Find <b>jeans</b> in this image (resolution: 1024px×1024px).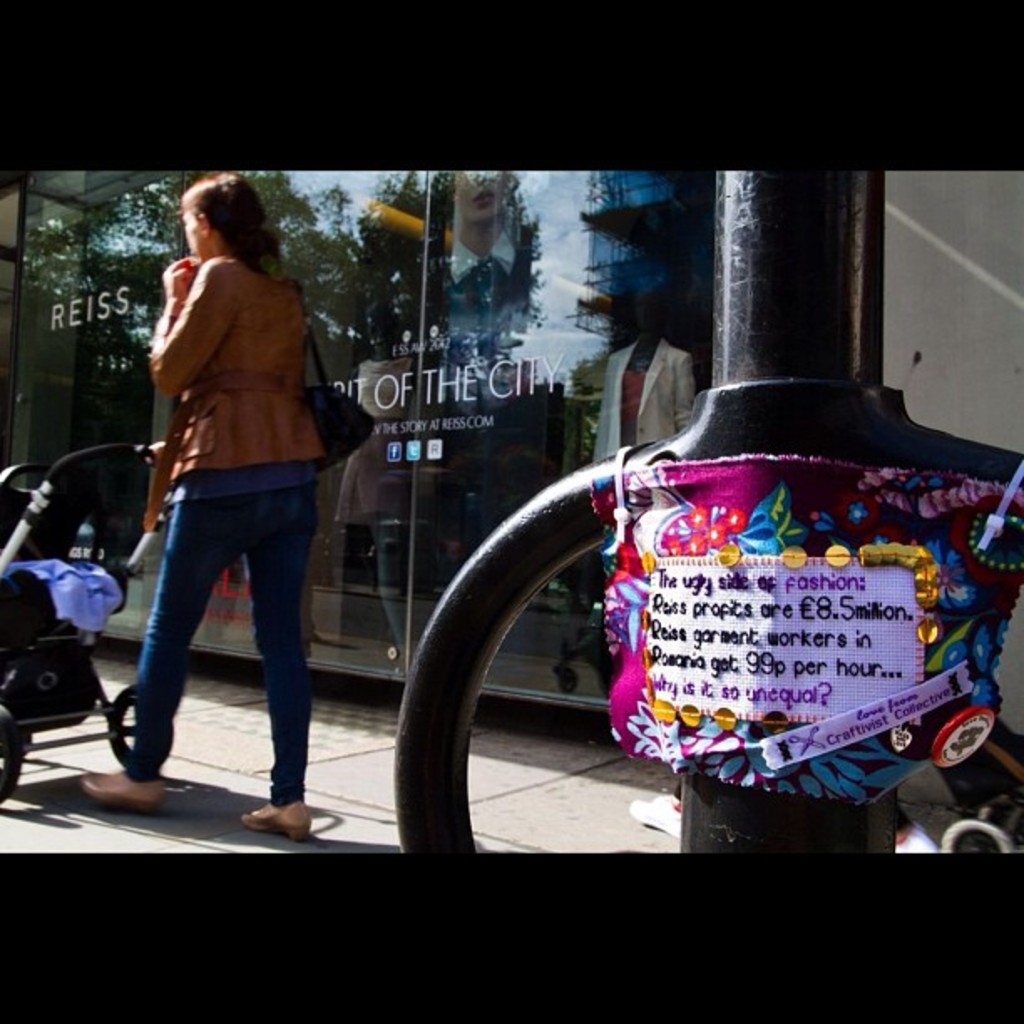
box=[119, 485, 315, 800].
